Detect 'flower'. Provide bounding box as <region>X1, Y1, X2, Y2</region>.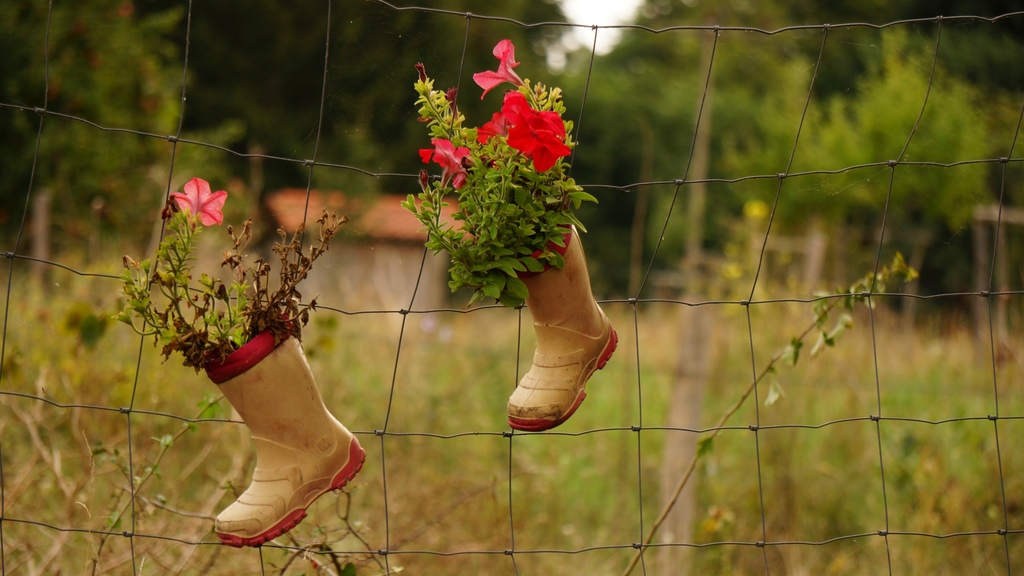
<region>171, 173, 225, 227</region>.
